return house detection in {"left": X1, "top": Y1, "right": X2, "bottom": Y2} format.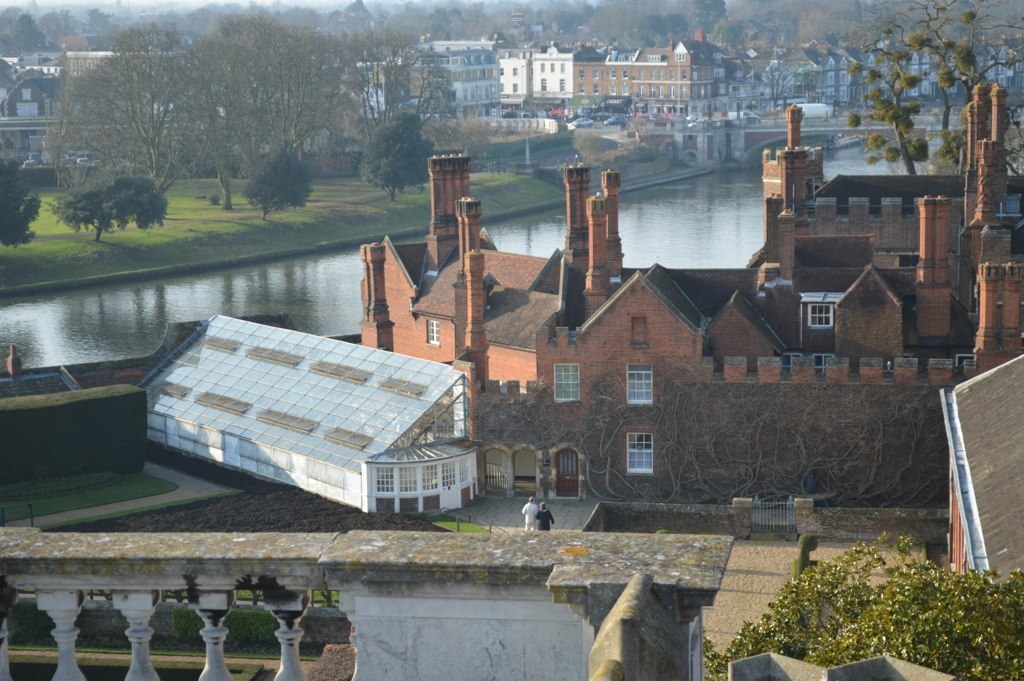
{"left": 531, "top": 45, "right": 575, "bottom": 114}.
